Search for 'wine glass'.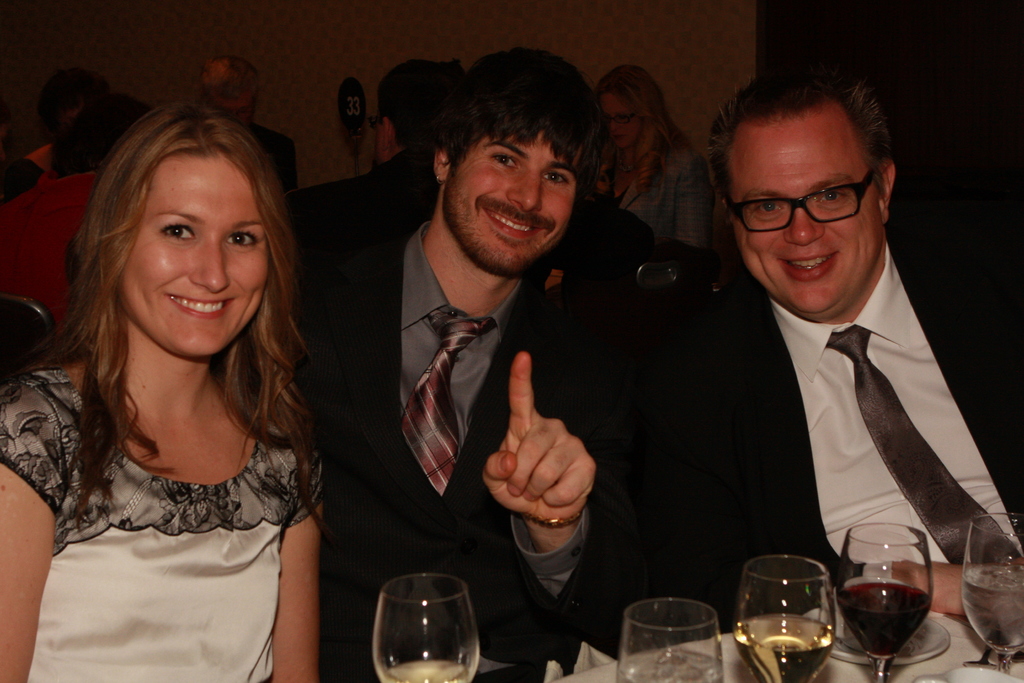
Found at <box>738,561,852,675</box>.
